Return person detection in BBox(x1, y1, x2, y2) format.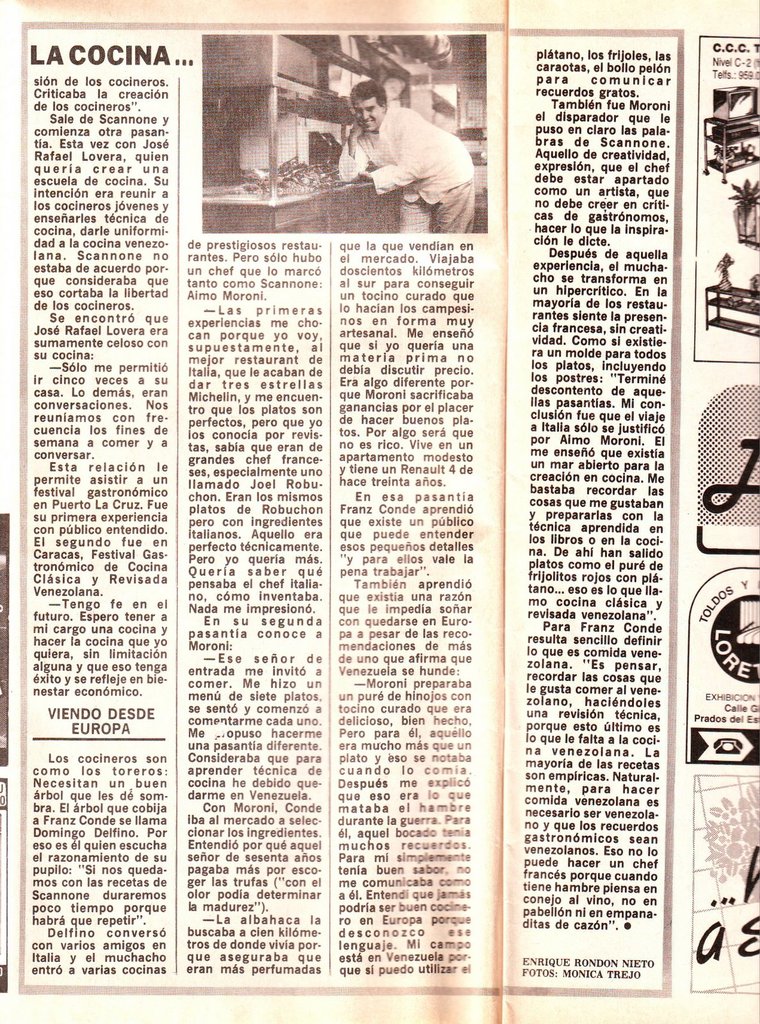
BBox(328, 77, 487, 223).
